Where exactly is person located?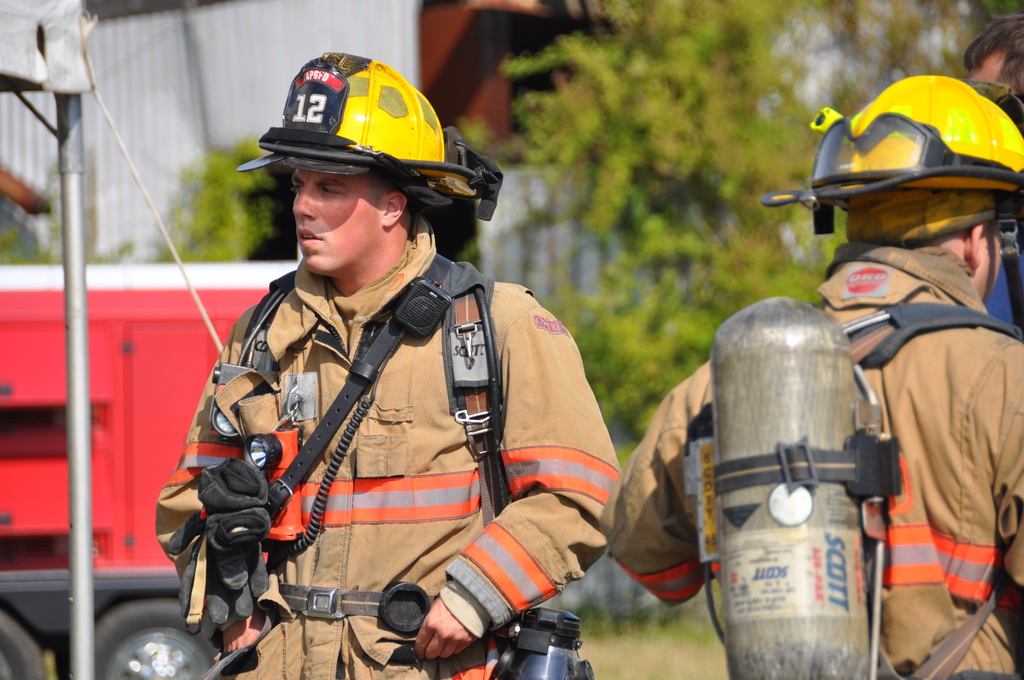
Its bounding box is <box>180,115,612,679</box>.
